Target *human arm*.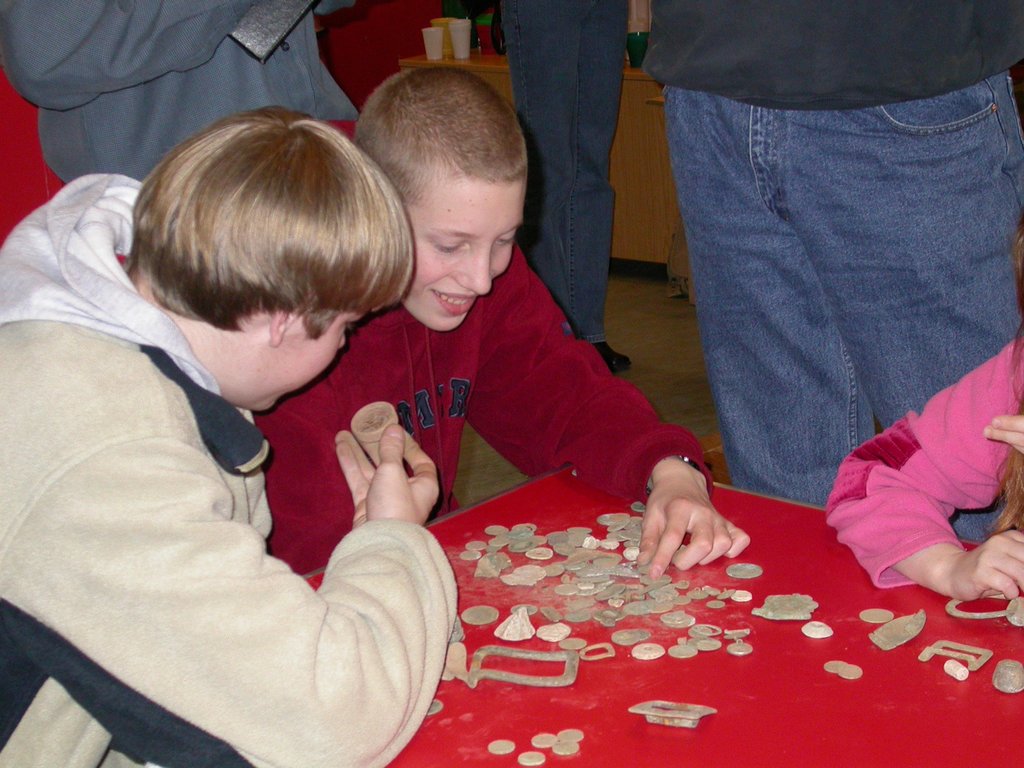
Target region: detection(463, 271, 696, 576).
